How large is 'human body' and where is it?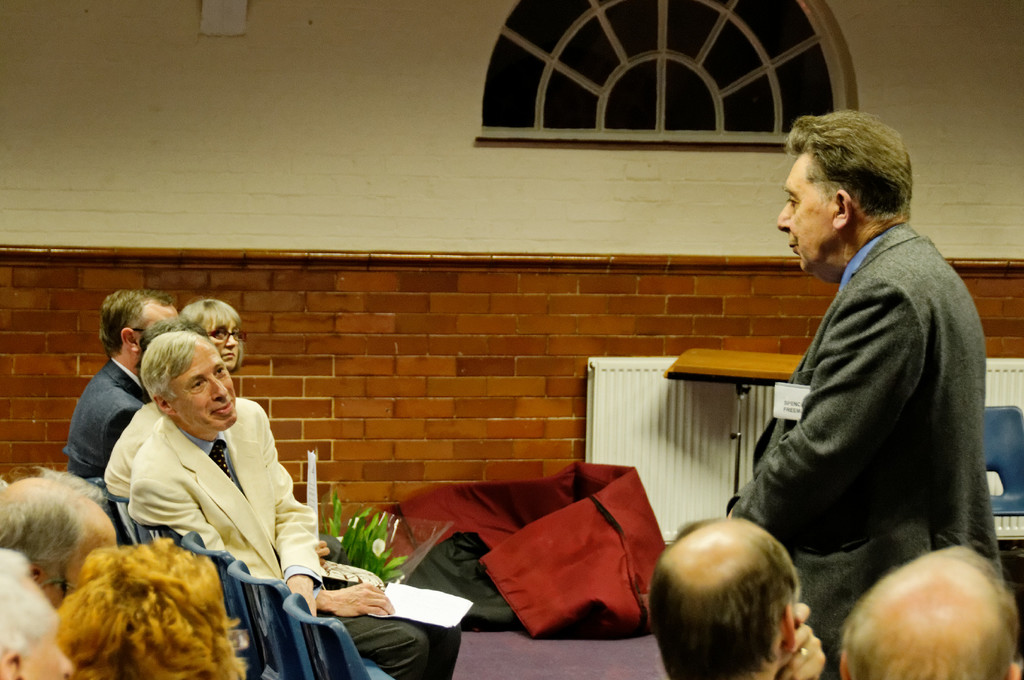
Bounding box: 61 358 145 480.
